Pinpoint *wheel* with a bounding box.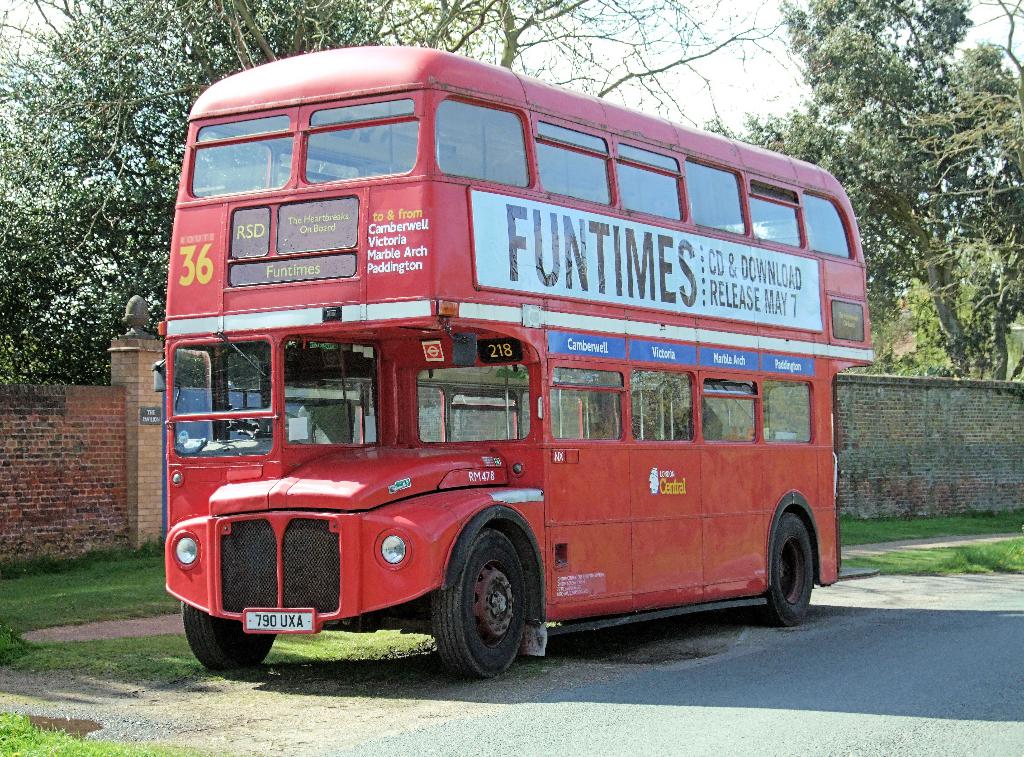
[434, 509, 531, 672].
